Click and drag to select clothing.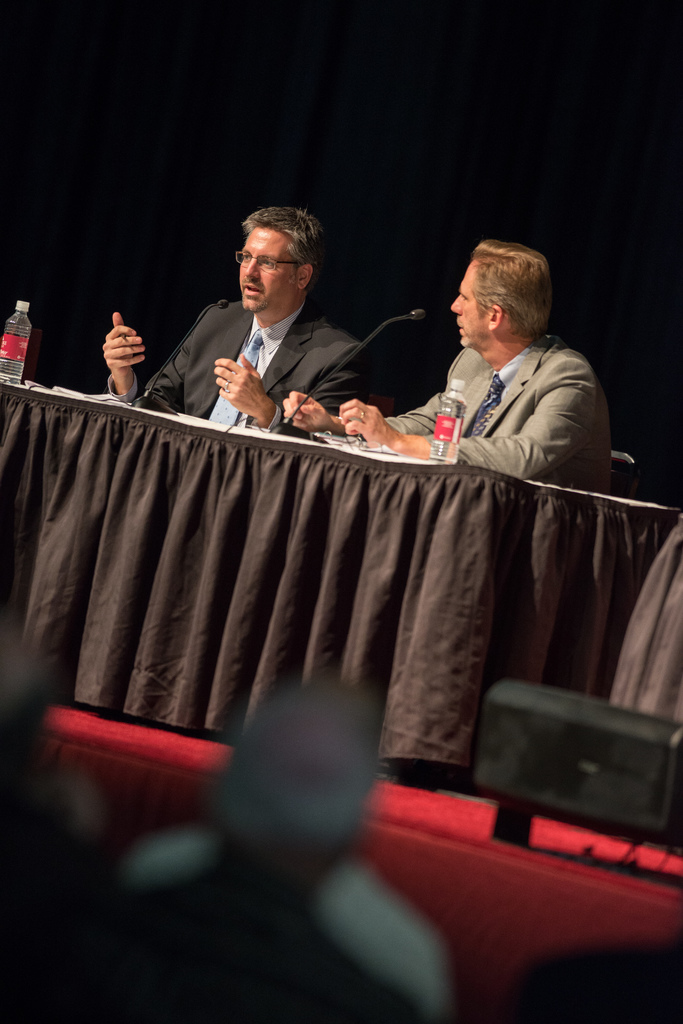
Selection: {"x1": 109, "y1": 283, "x2": 375, "y2": 456}.
